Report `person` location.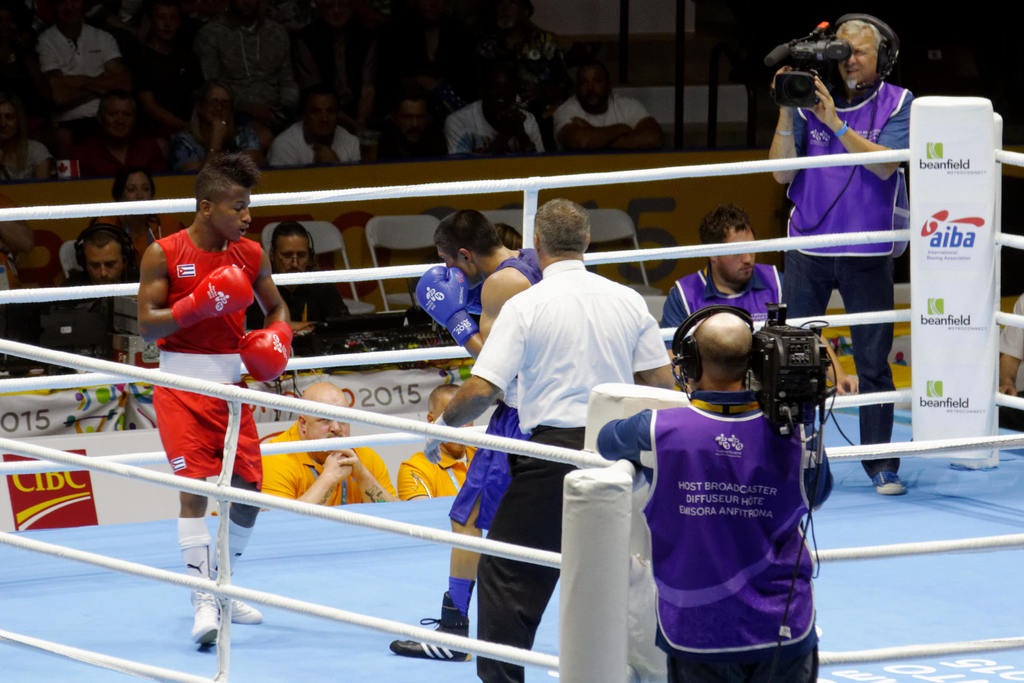
Report: [x1=257, y1=381, x2=401, y2=509].
